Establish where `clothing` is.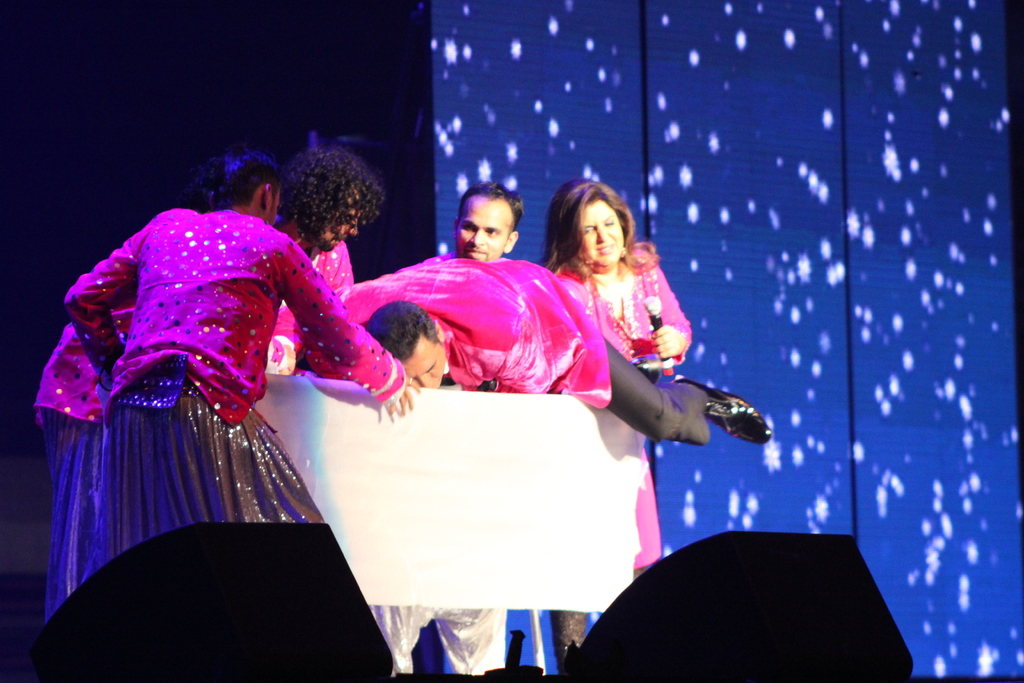
Established at [left=555, top=255, right=691, bottom=572].
